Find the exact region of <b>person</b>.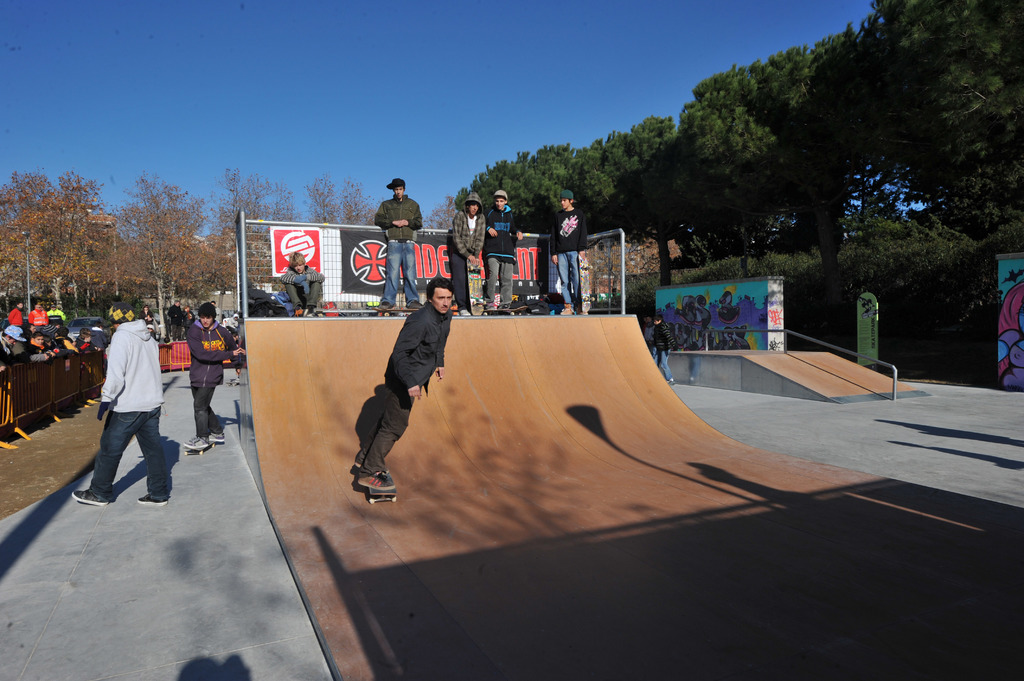
Exact region: x1=274 y1=252 x2=330 y2=322.
